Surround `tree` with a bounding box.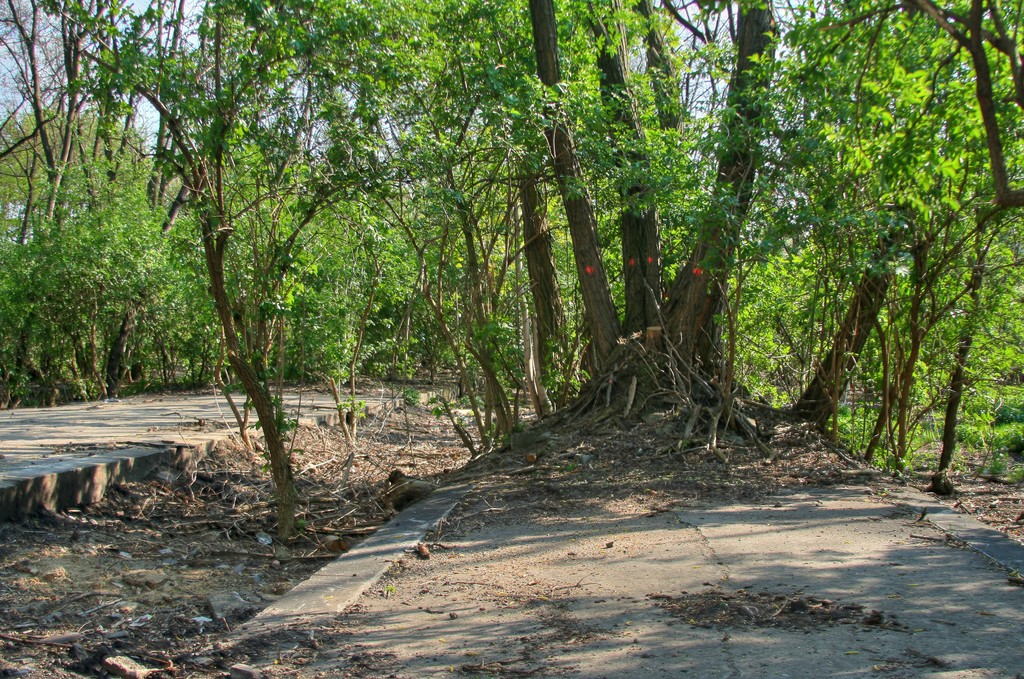
[36,0,541,546].
